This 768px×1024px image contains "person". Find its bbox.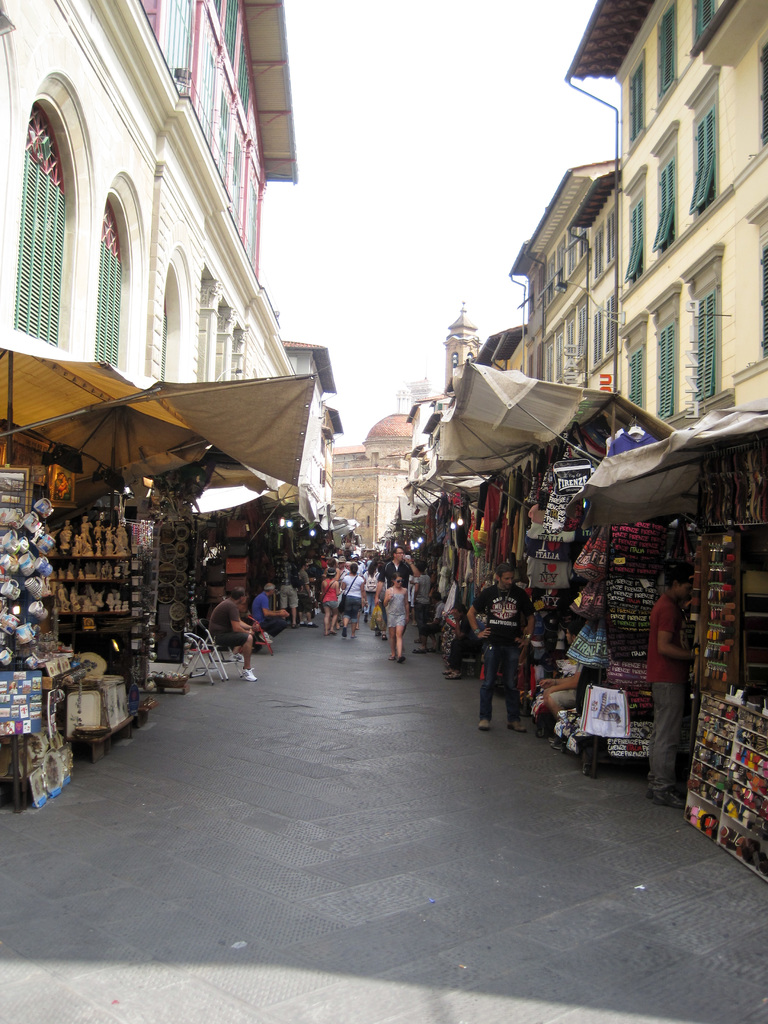
box(249, 580, 289, 636).
